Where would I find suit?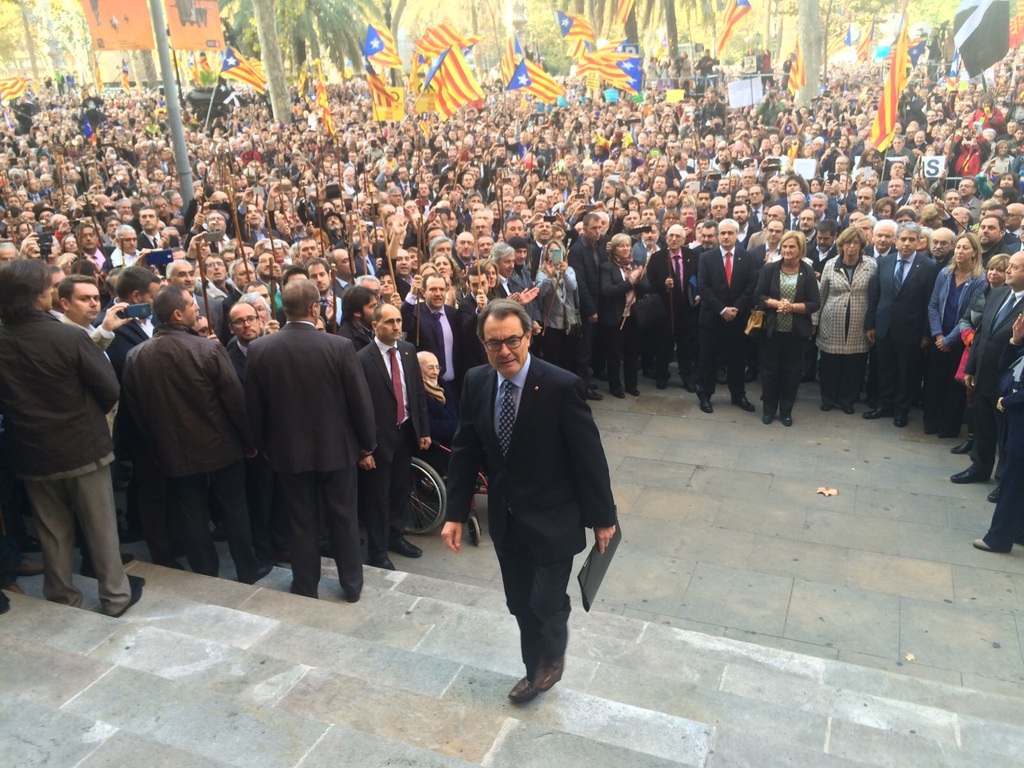
At (452, 339, 616, 701).
